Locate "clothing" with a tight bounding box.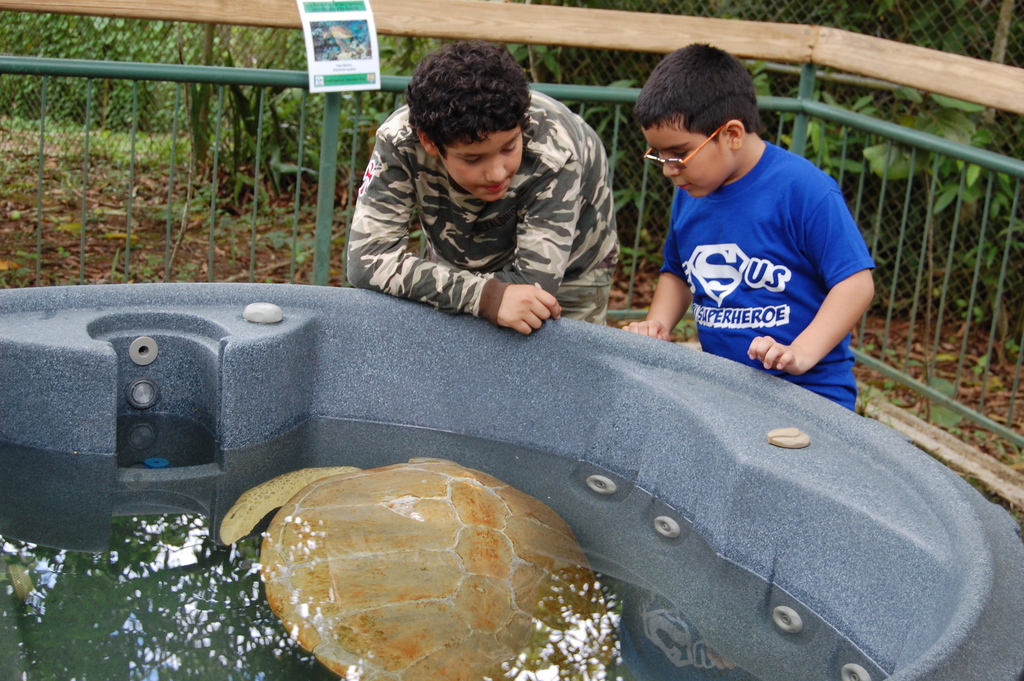
box=[348, 83, 621, 331].
